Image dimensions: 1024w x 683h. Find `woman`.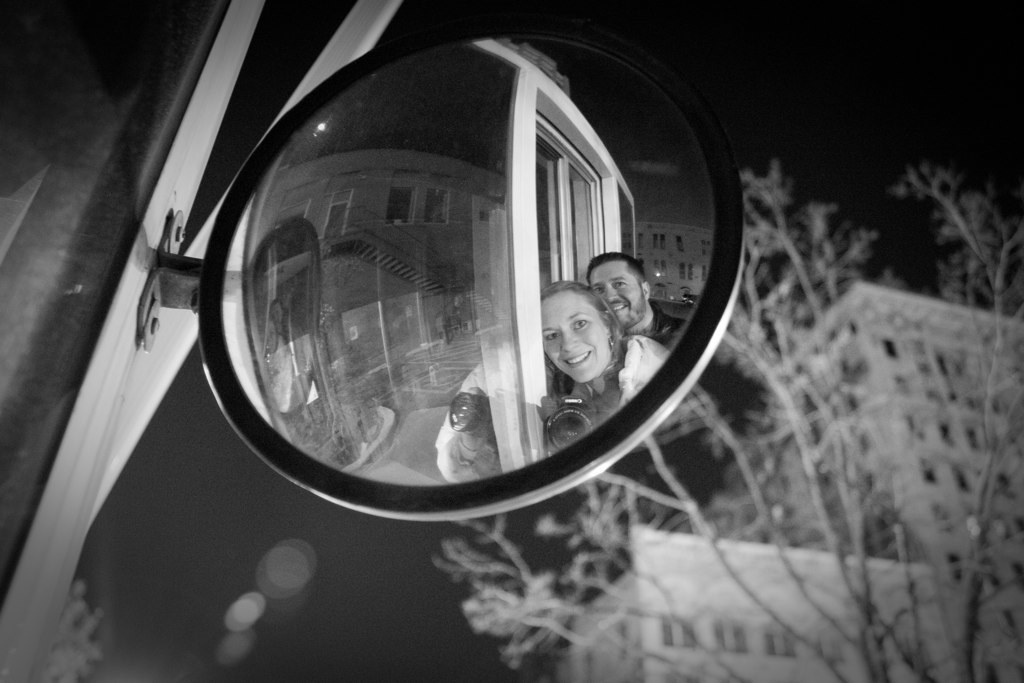
{"left": 515, "top": 253, "right": 656, "bottom": 420}.
